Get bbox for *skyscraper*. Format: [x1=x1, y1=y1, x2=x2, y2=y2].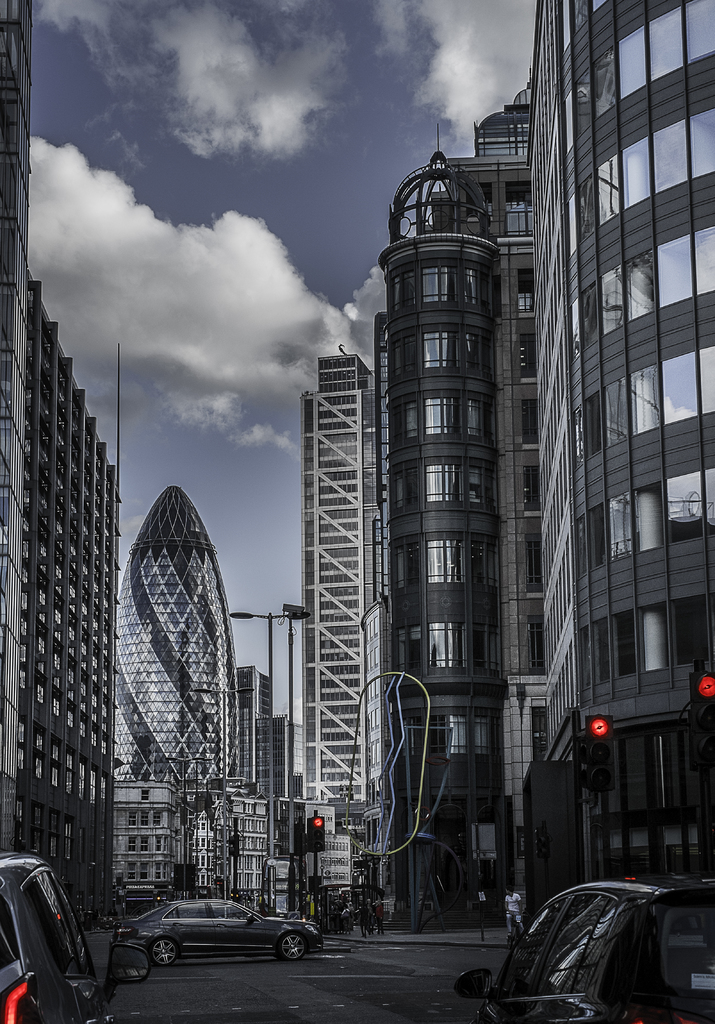
[x1=369, y1=56, x2=560, y2=945].
